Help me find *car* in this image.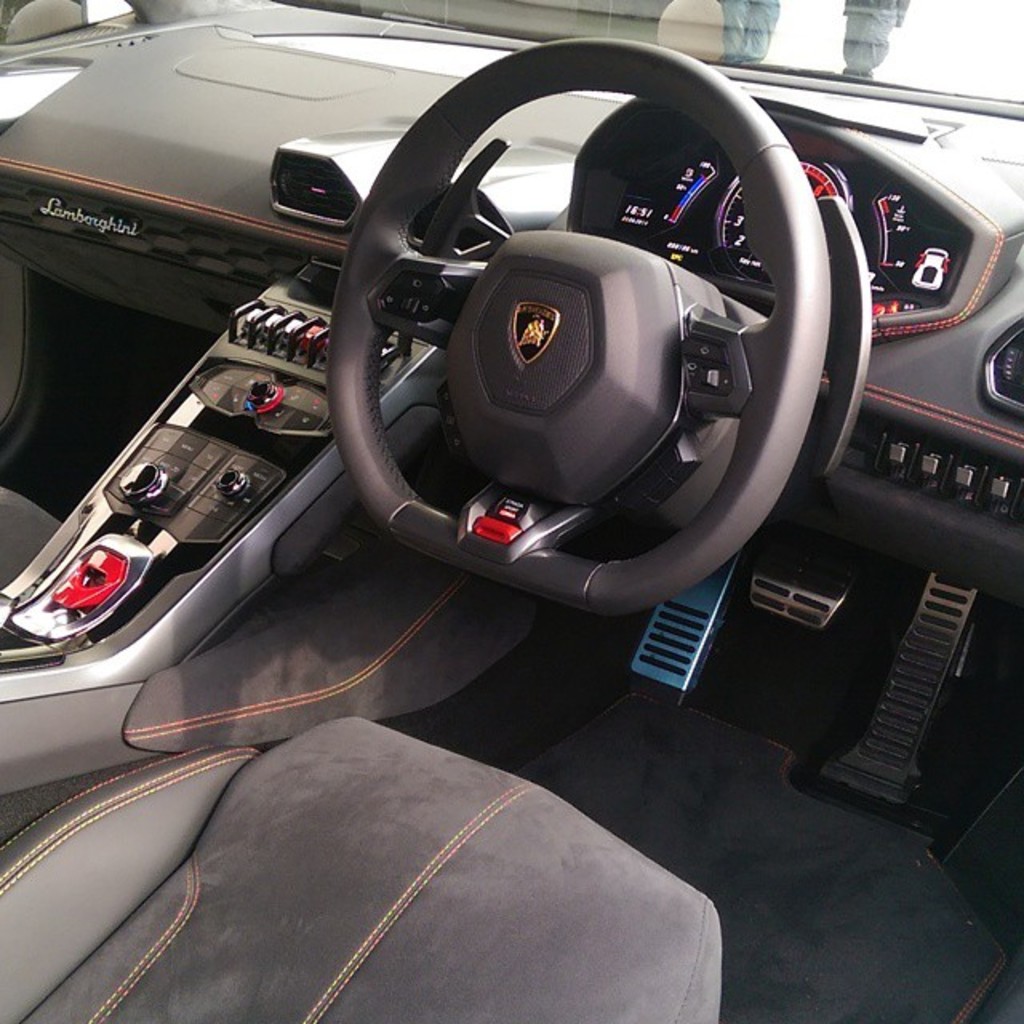
Found it: pyautogui.locateOnScreen(0, 0, 1022, 1022).
